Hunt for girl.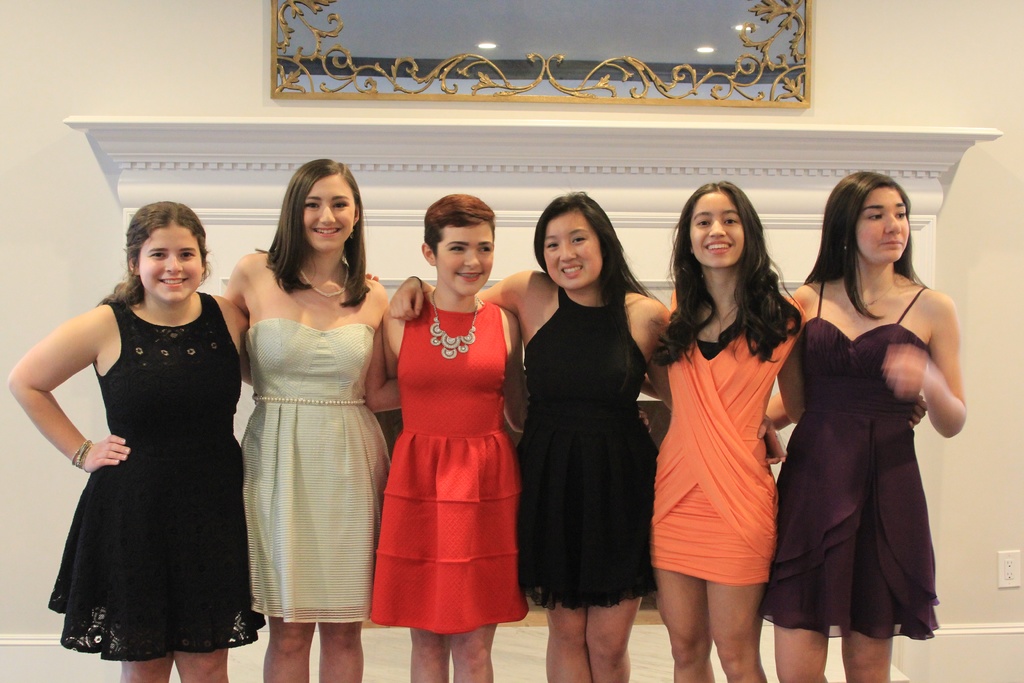
Hunted down at x1=763 y1=167 x2=970 y2=681.
